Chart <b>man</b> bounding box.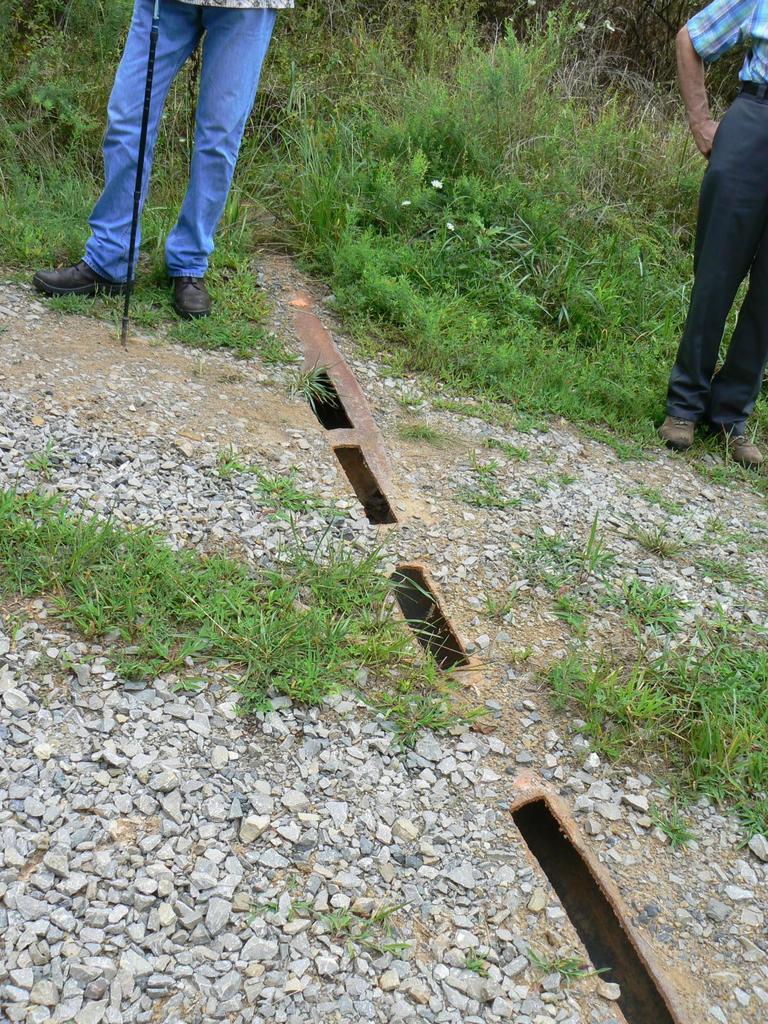
Charted: pyautogui.locateOnScreen(36, 0, 296, 321).
